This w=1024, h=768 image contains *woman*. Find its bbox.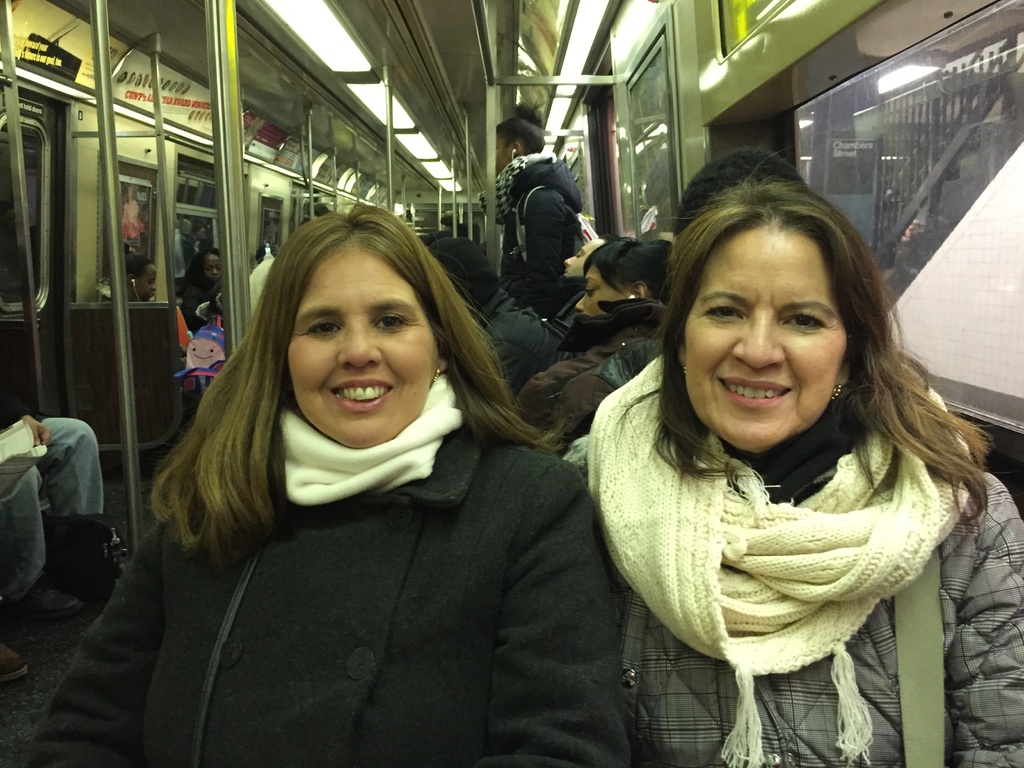
box(92, 199, 617, 758).
